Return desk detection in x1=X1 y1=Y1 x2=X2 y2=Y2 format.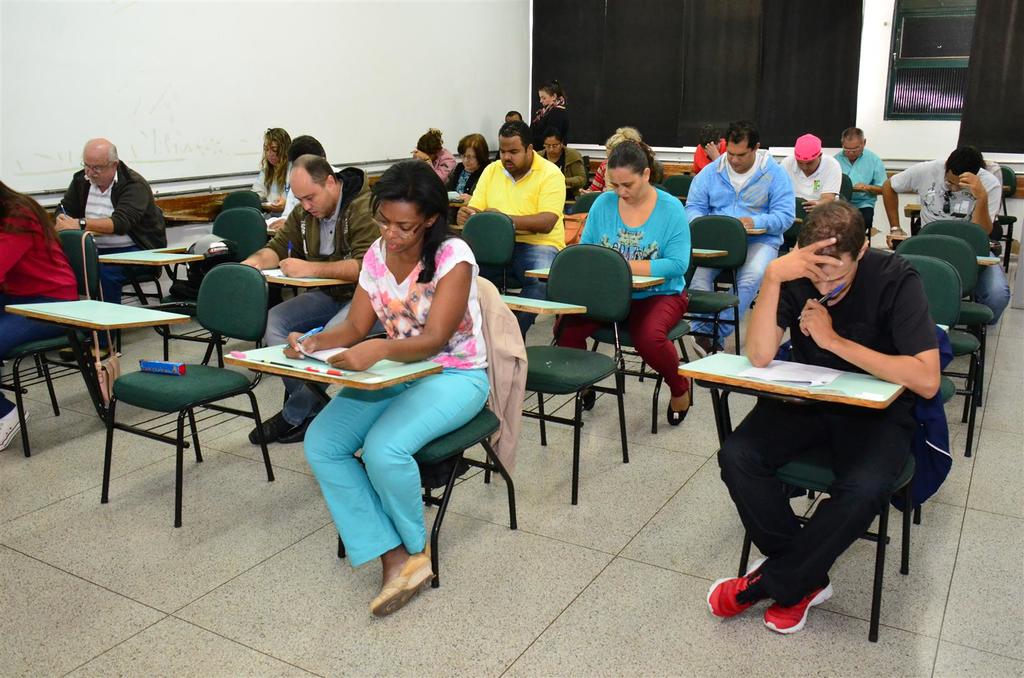
x1=255 y1=264 x2=351 y2=287.
